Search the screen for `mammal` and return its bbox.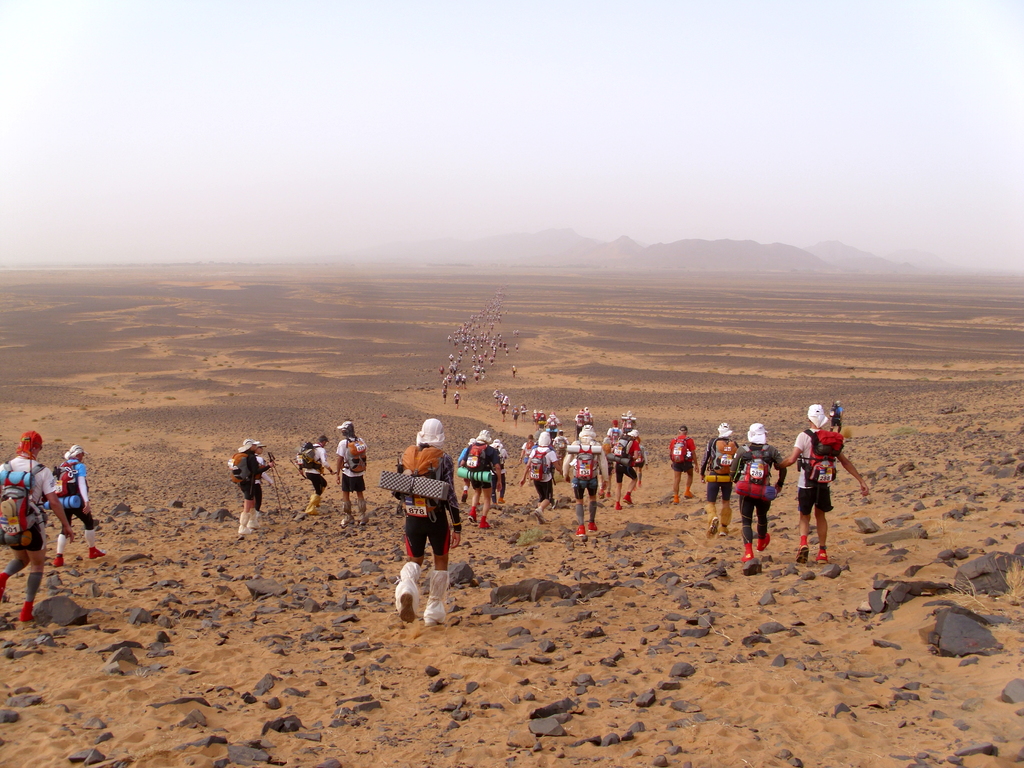
Found: pyautogui.locateOnScreen(0, 433, 75, 625).
